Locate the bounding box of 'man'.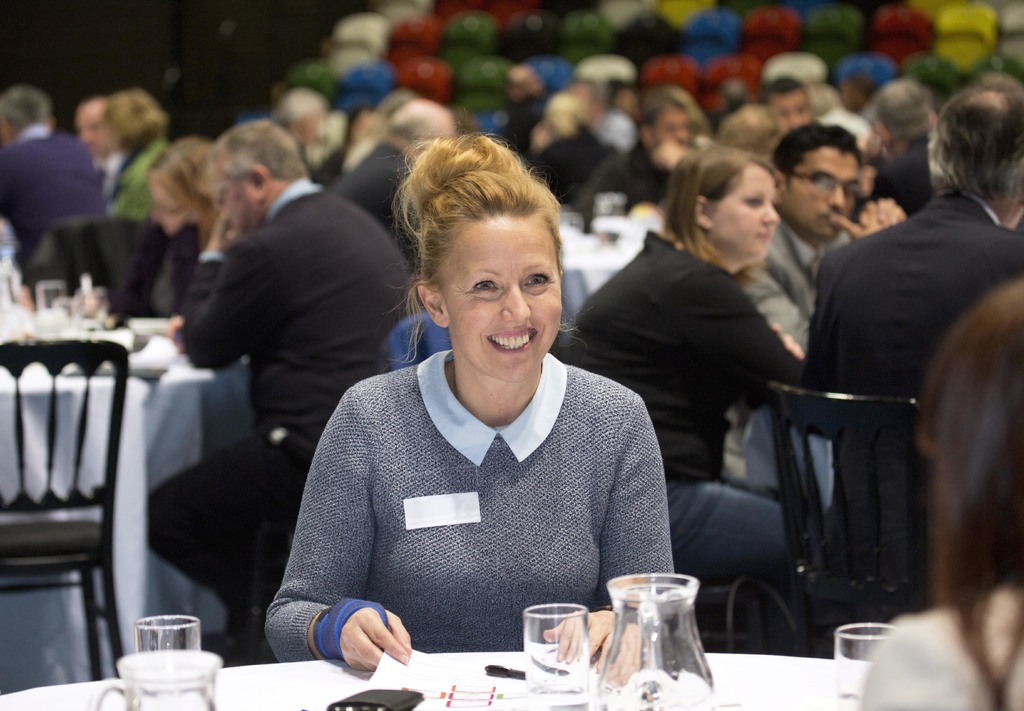
Bounding box: BBox(145, 122, 410, 656).
